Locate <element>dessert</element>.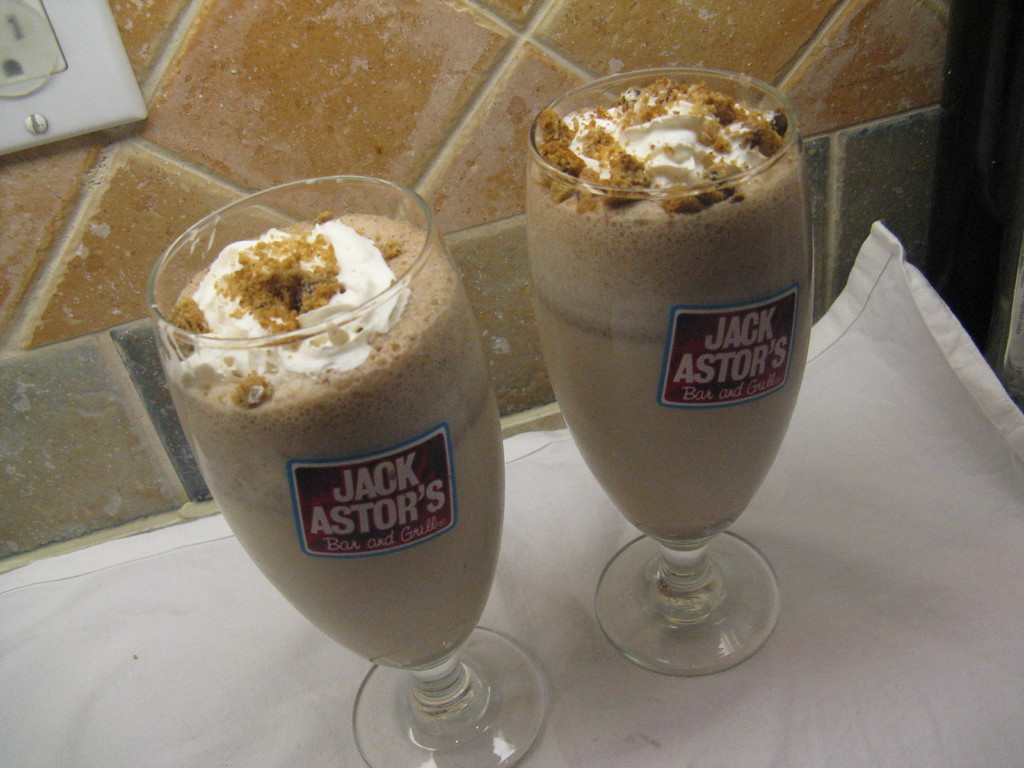
Bounding box: [527, 77, 814, 548].
